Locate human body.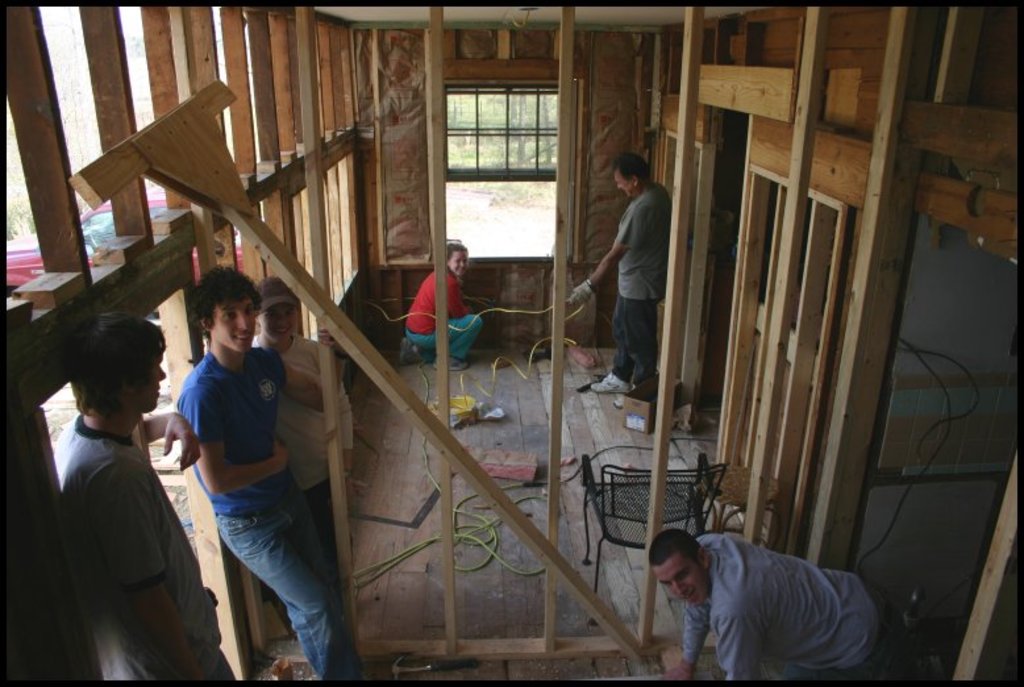
Bounding box: <region>250, 266, 379, 592</region>.
